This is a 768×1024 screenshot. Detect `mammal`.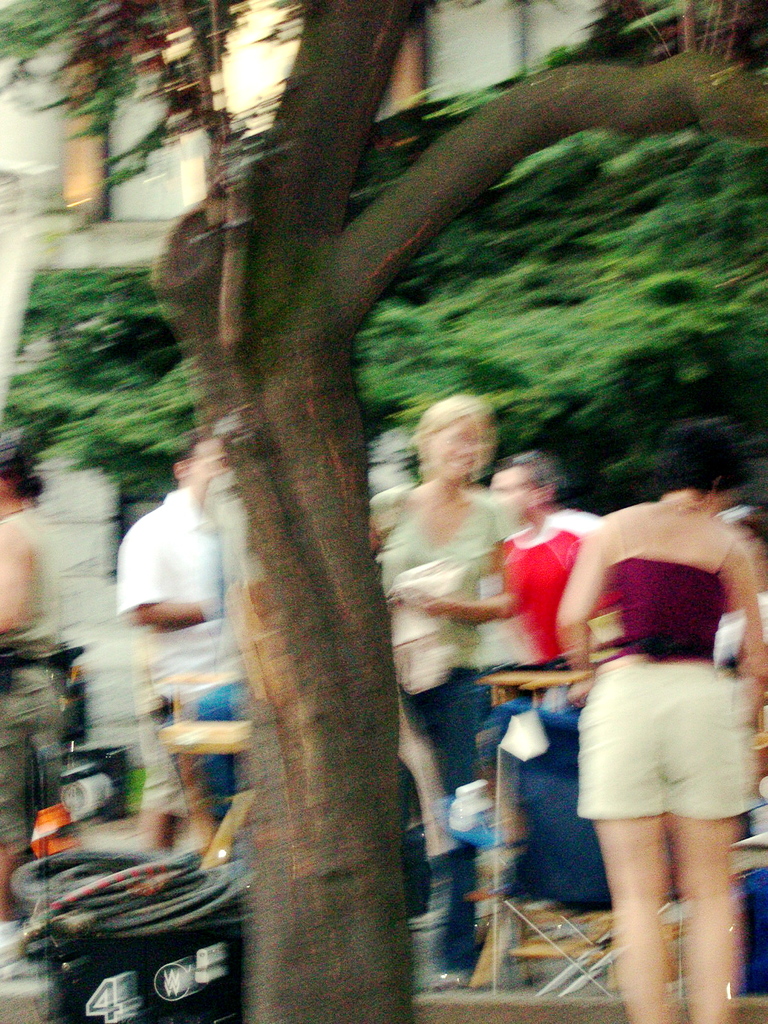
locate(114, 435, 252, 854).
